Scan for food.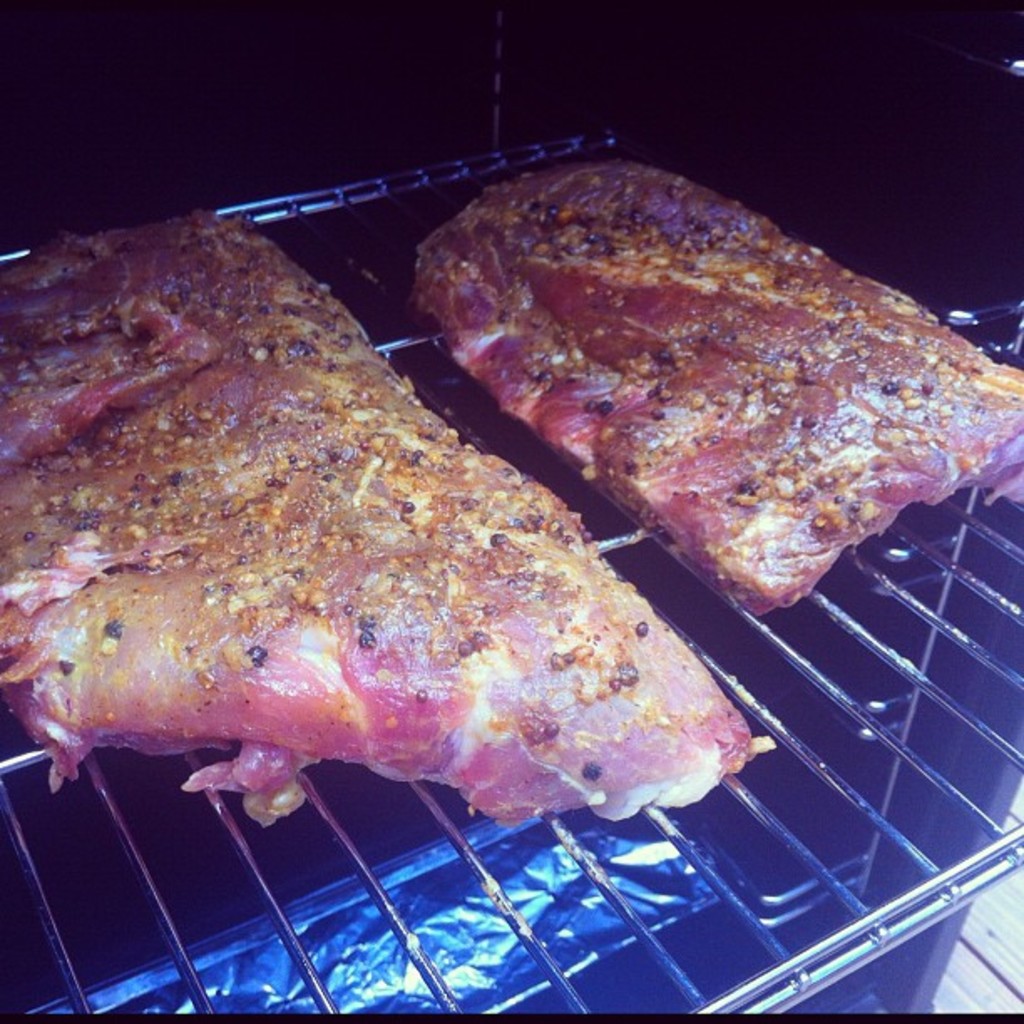
Scan result: bbox=[90, 206, 808, 843].
